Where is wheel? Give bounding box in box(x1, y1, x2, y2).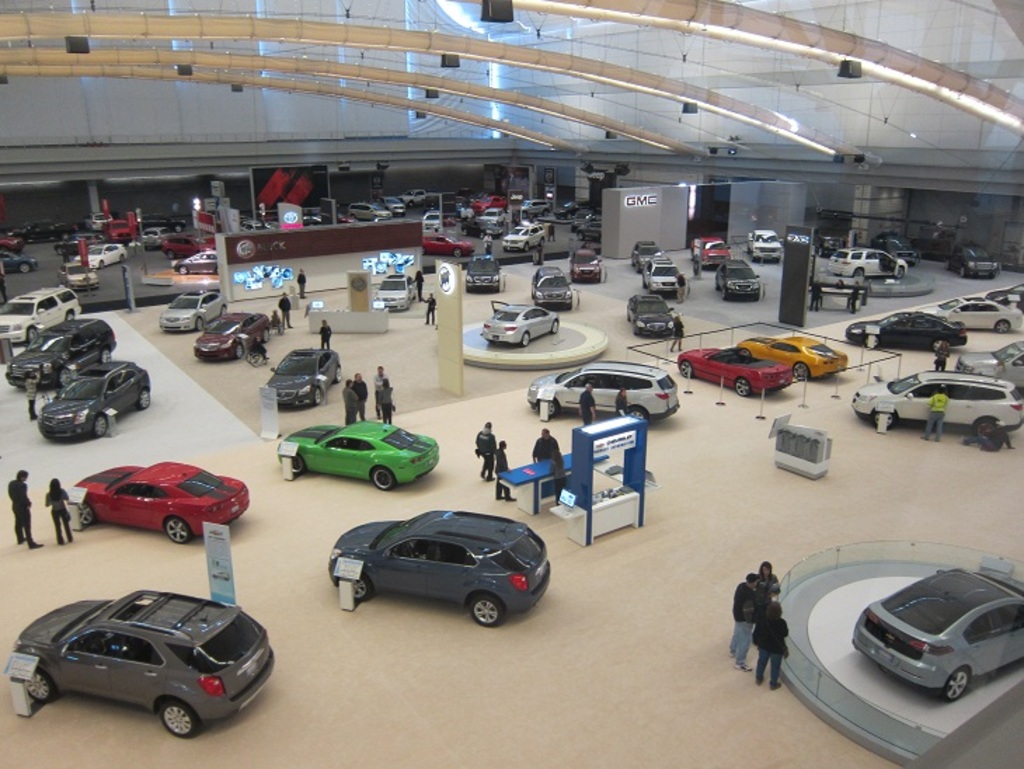
box(873, 407, 894, 428).
